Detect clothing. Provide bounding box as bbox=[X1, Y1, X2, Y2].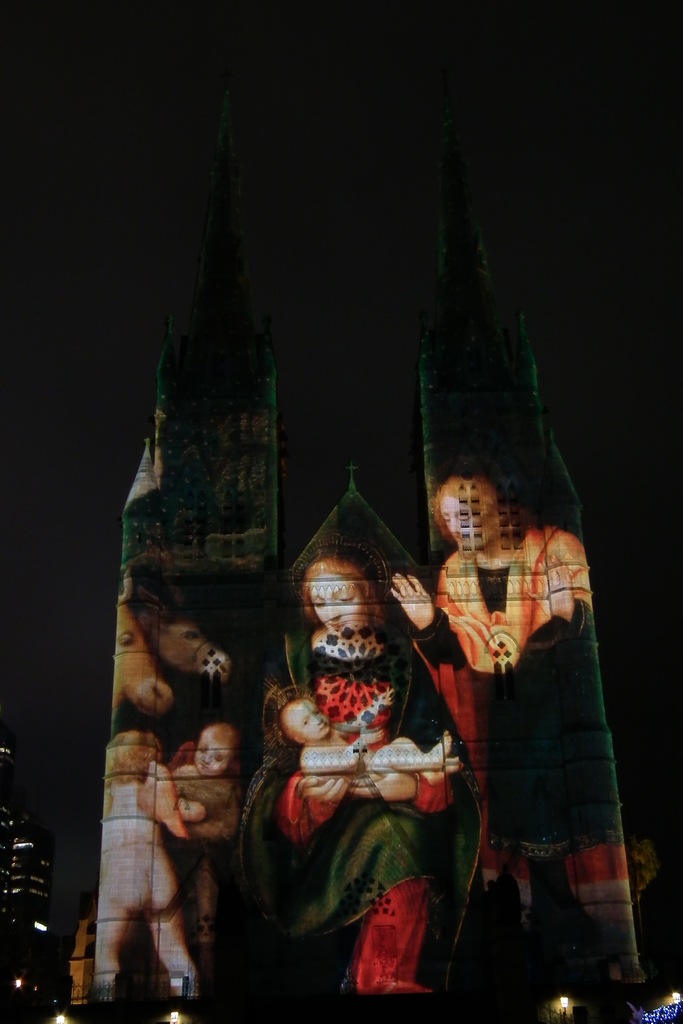
bbox=[298, 645, 440, 975].
